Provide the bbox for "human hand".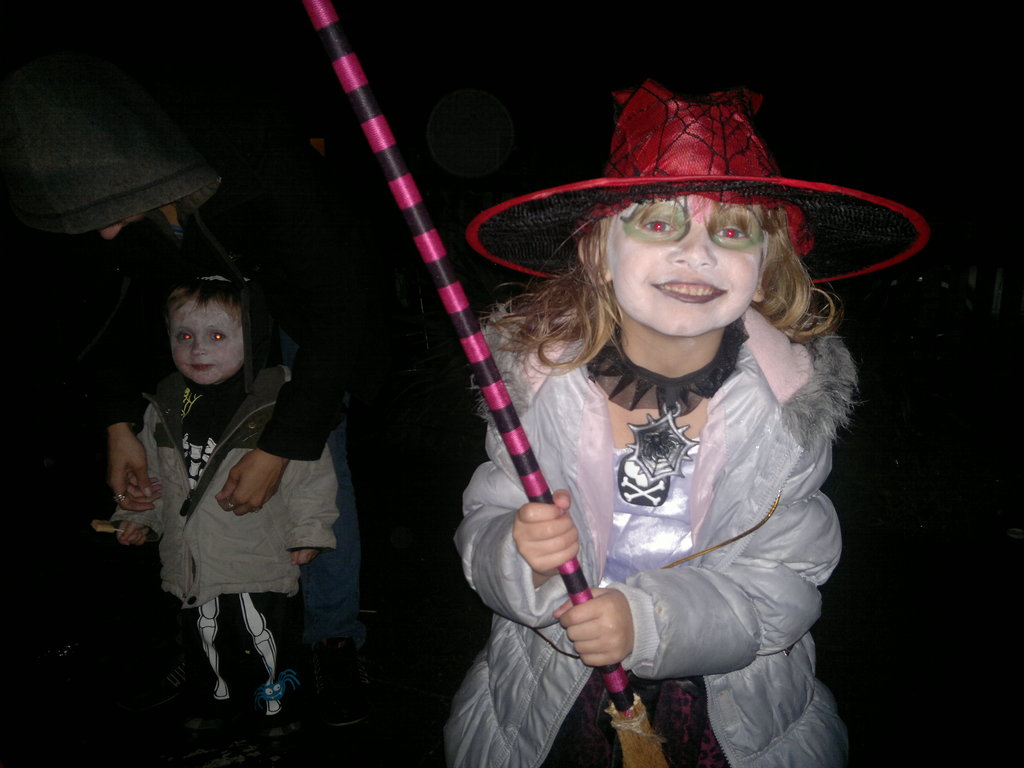
bbox(513, 488, 578, 579).
